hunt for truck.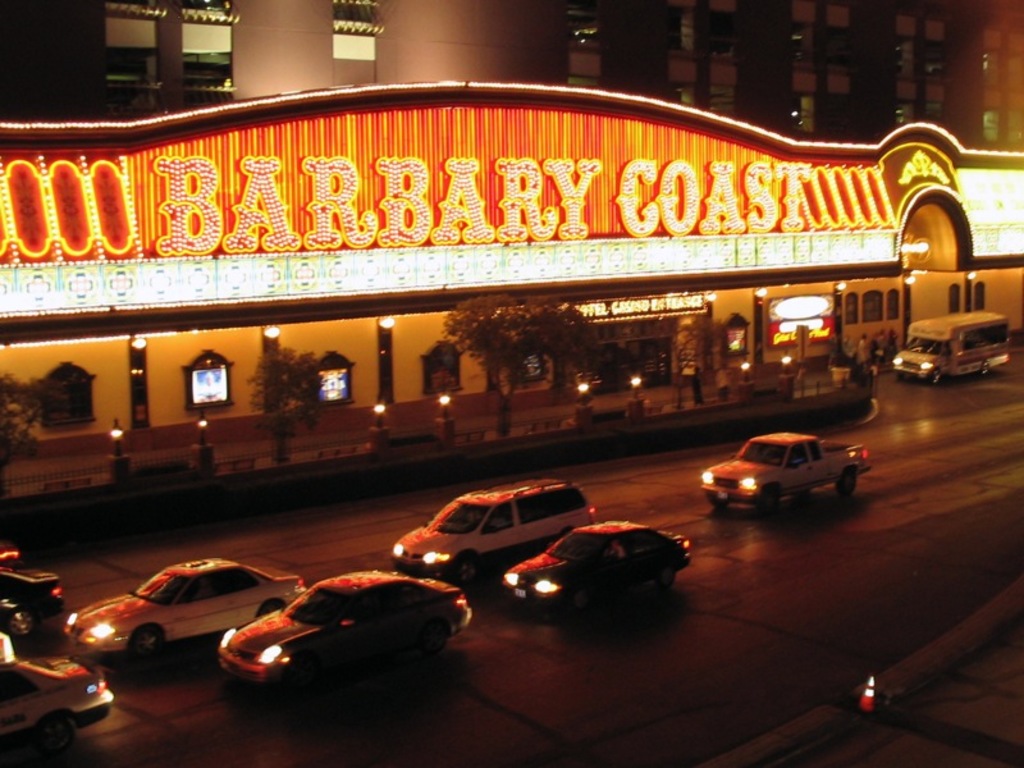
Hunted down at bbox(718, 426, 872, 517).
